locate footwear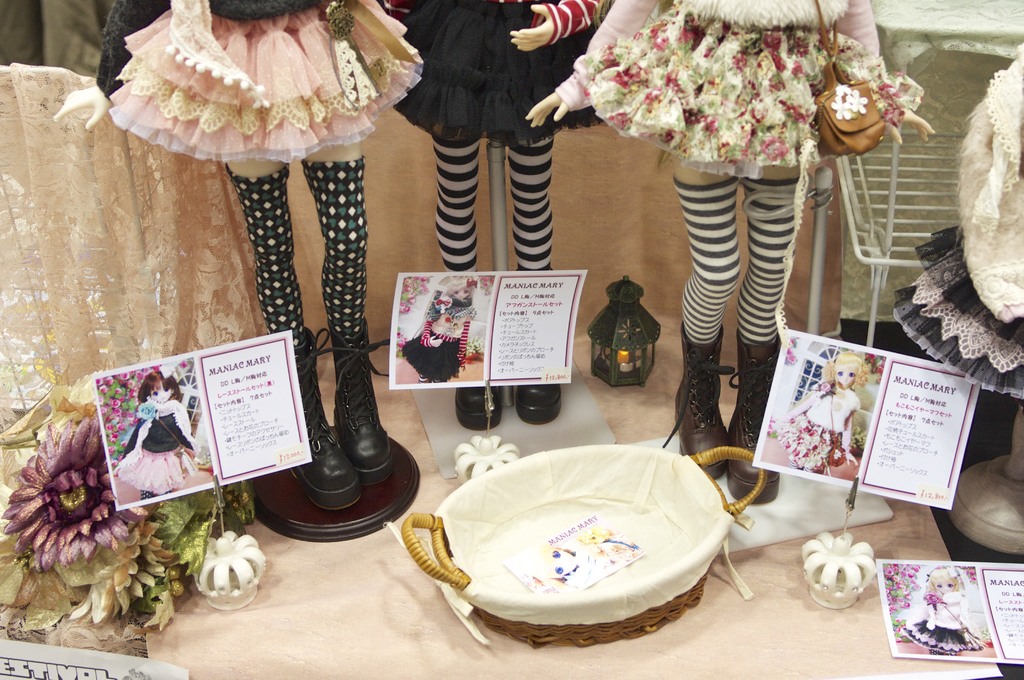
[659,315,736,479]
